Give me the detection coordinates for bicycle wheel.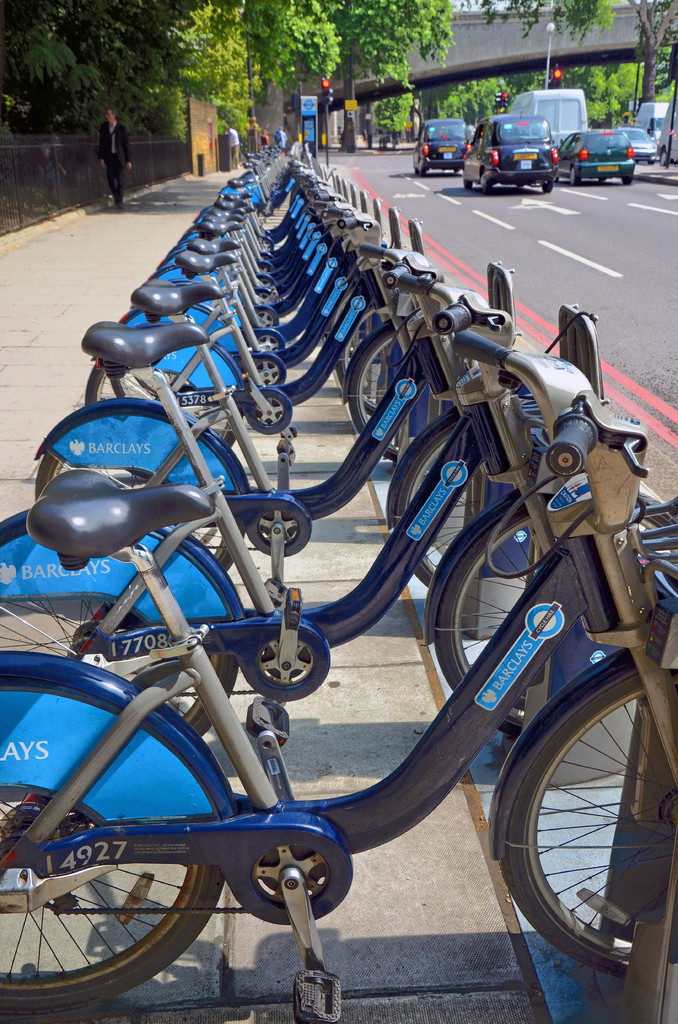
[0, 601, 240, 739].
